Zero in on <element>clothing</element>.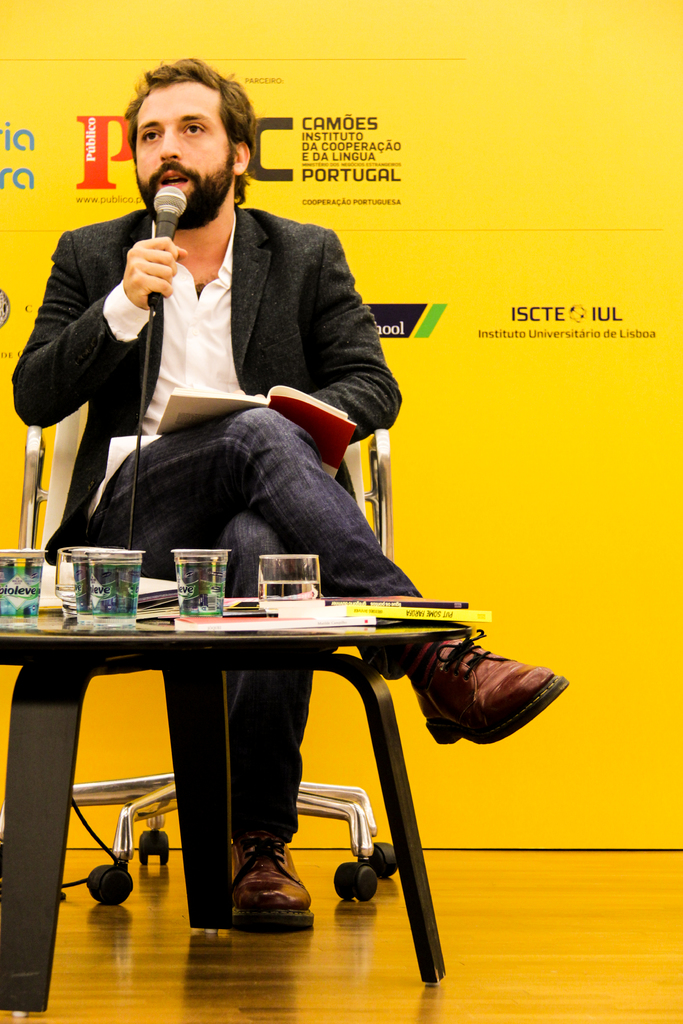
Zeroed in: [5, 207, 466, 846].
